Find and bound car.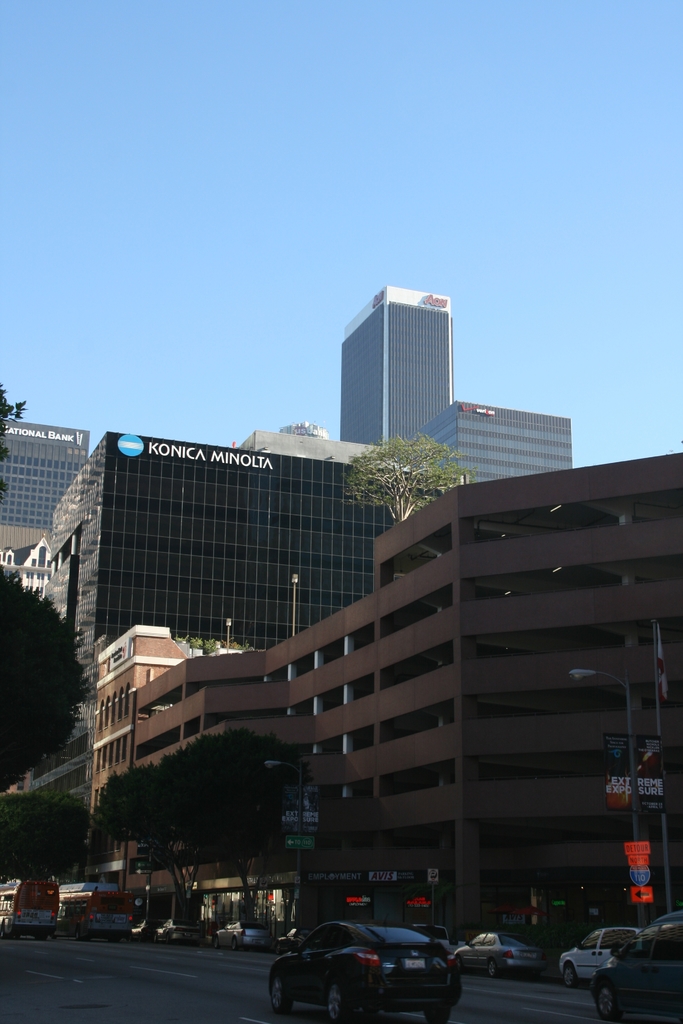
Bound: [x1=279, y1=927, x2=309, y2=947].
